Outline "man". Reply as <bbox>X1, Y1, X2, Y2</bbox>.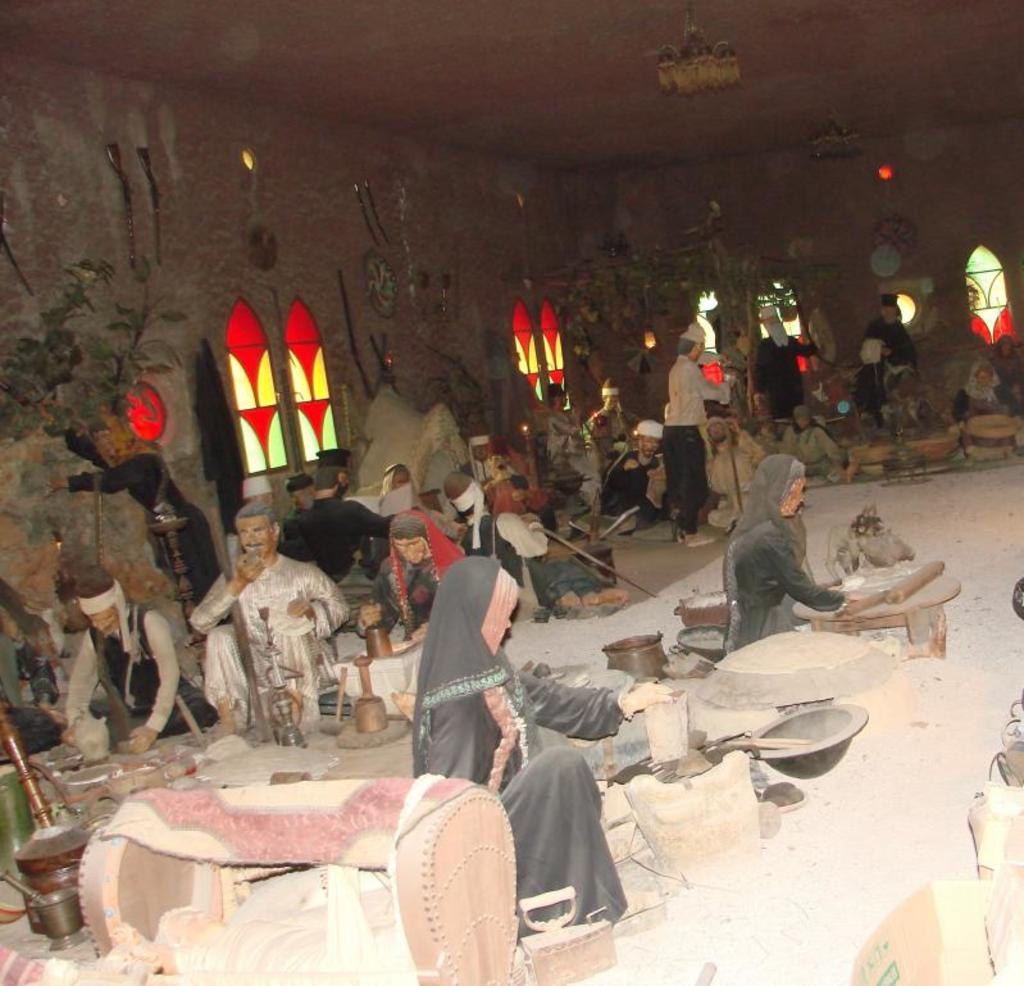
<bbox>72, 551, 211, 737</bbox>.
